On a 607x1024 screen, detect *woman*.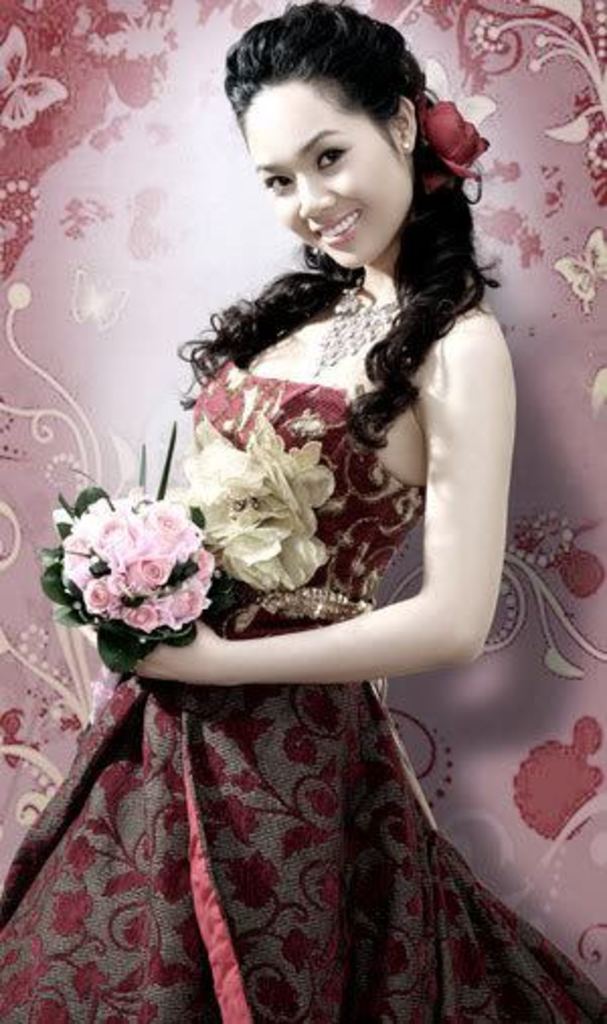
left=2, top=0, right=605, bottom=1020.
